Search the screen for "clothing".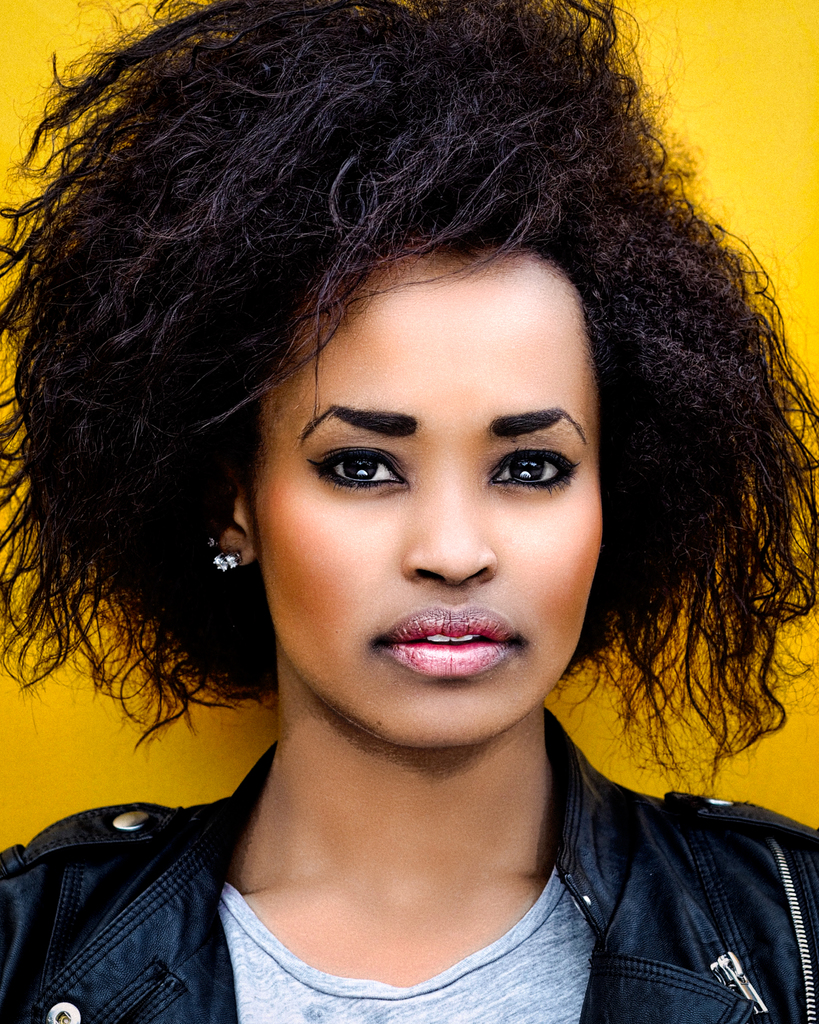
Found at {"x1": 25, "y1": 683, "x2": 818, "y2": 1023}.
